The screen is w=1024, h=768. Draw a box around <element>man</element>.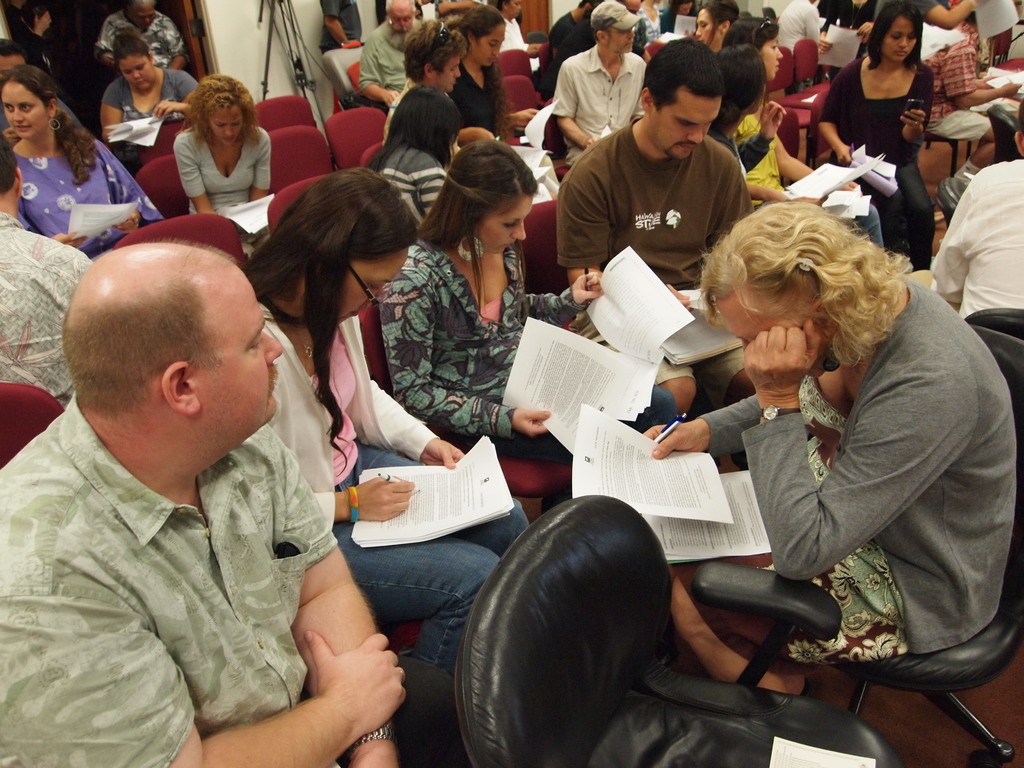
<box>355,0,423,108</box>.
